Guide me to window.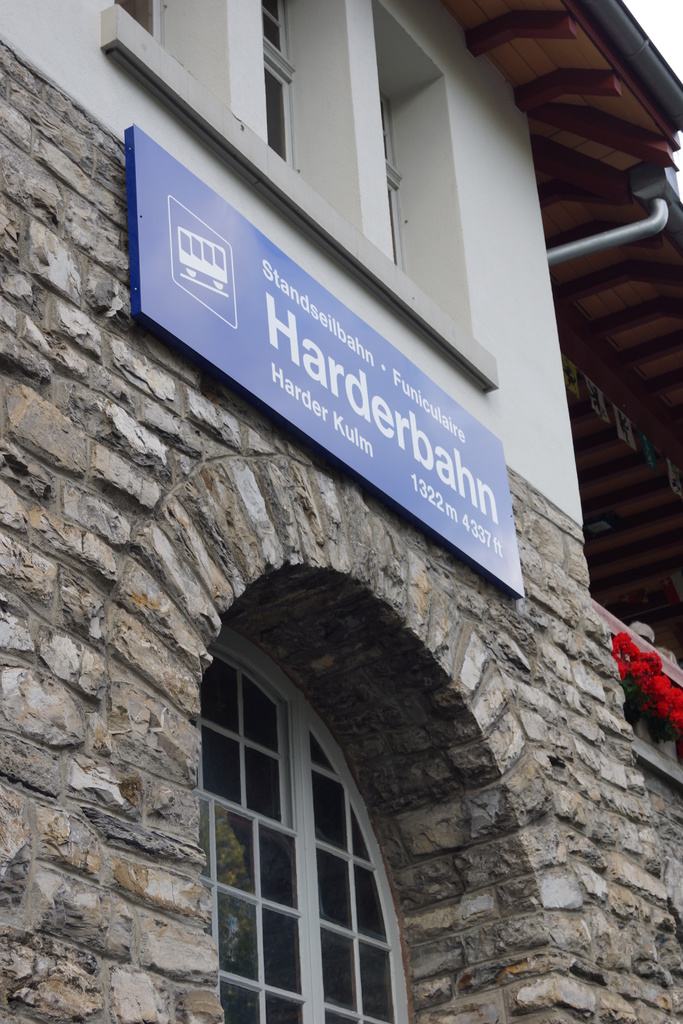
Guidance: locate(117, 0, 157, 42).
